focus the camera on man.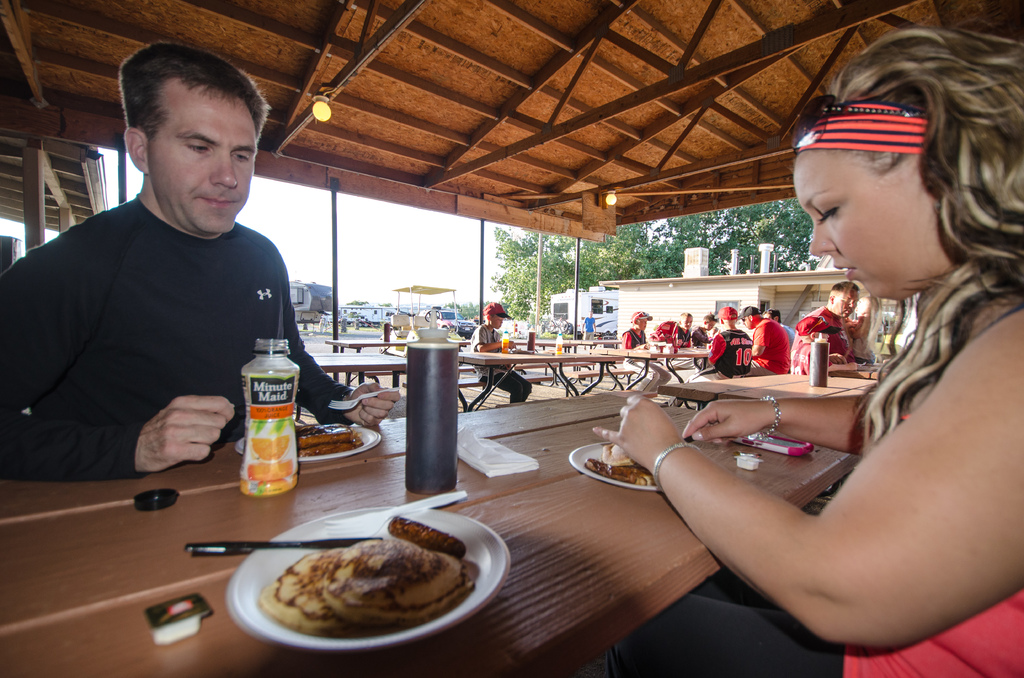
Focus region: box=[738, 303, 790, 376].
